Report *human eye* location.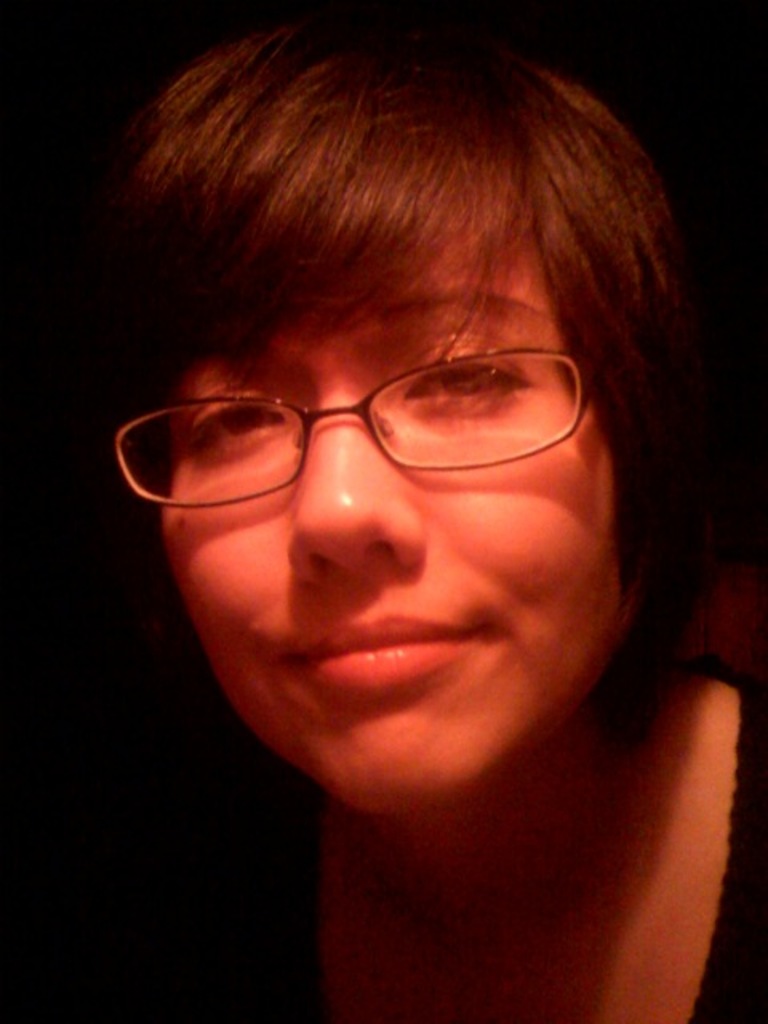
Report: 390/349/534/411.
